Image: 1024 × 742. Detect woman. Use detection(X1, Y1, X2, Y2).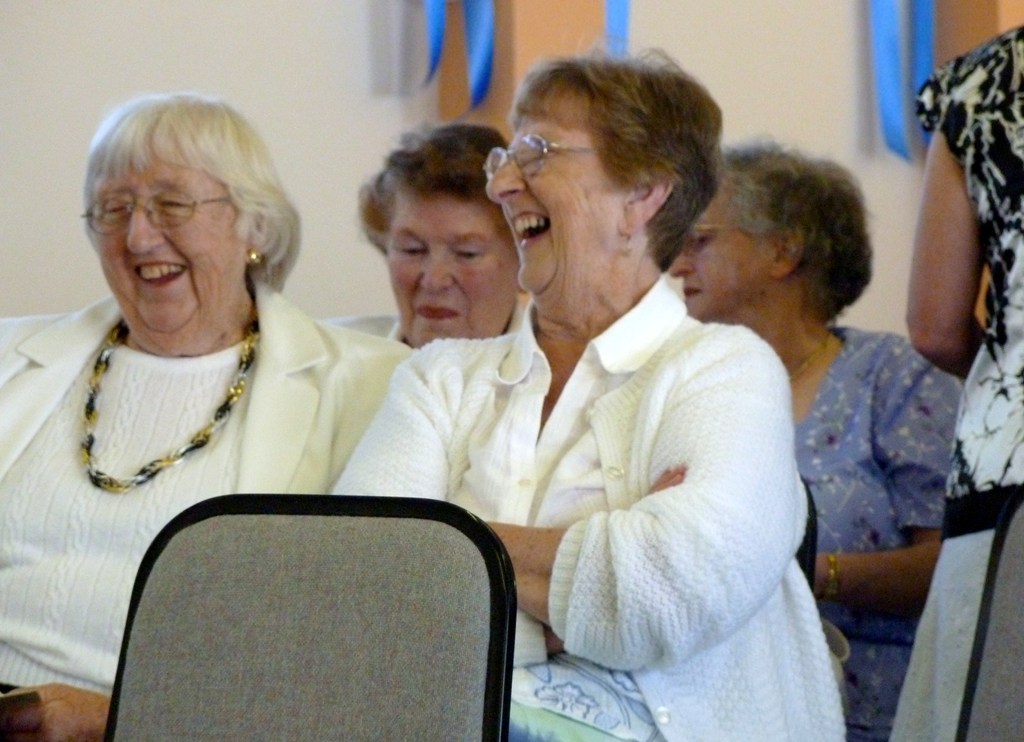
detection(890, 26, 1023, 738).
